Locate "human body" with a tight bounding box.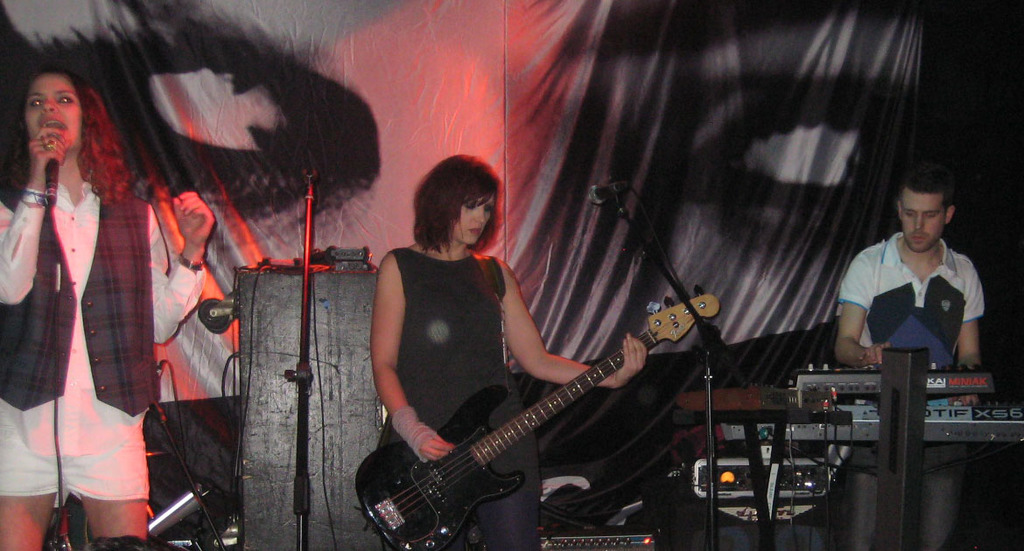
region(360, 174, 663, 550).
